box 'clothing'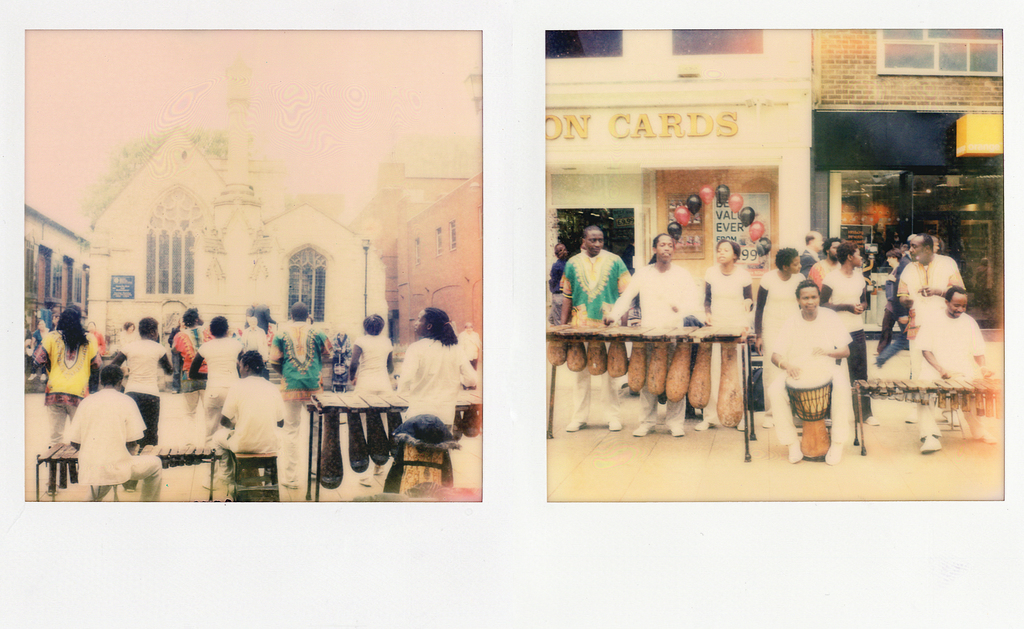
<region>544, 256, 566, 316</region>
